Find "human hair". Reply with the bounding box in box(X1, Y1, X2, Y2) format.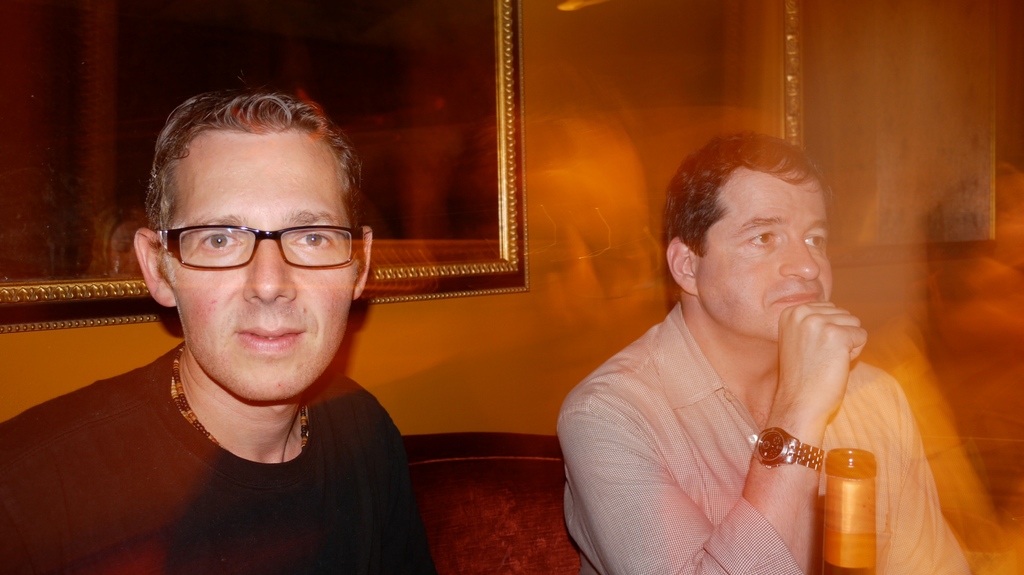
box(145, 93, 367, 287).
